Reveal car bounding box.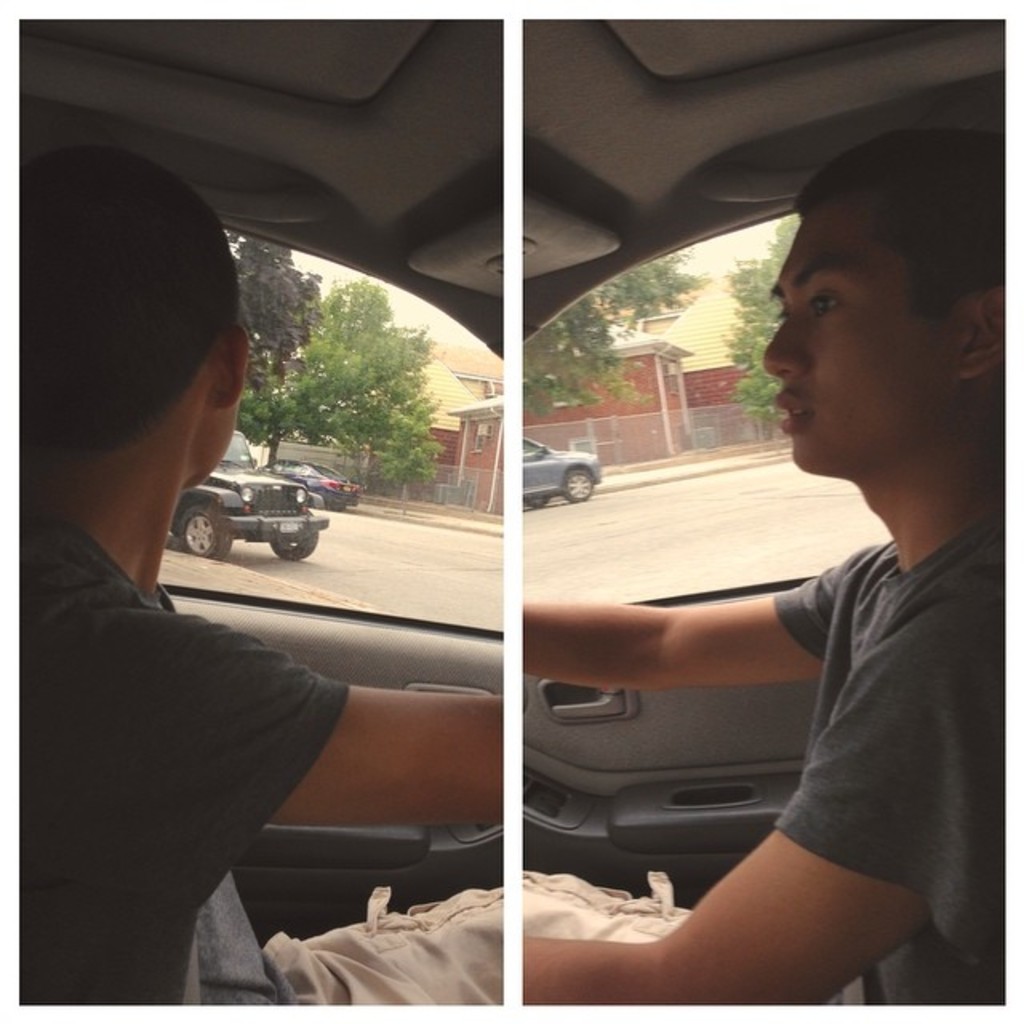
Revealed: BBox(37, 78, 1023, 997).
